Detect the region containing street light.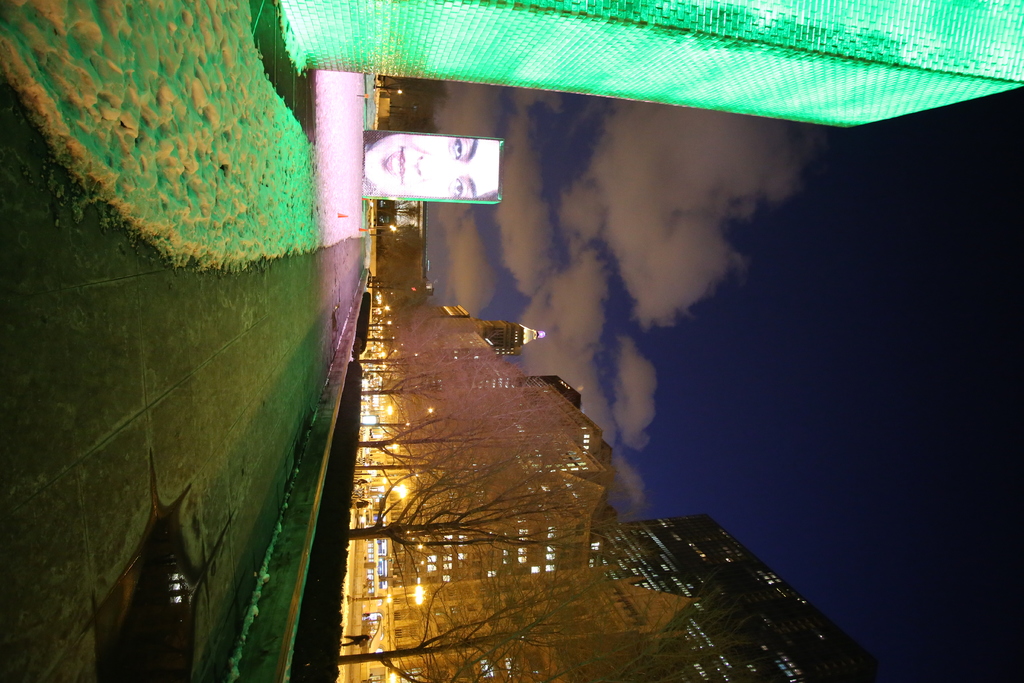
376,222,397,229.
